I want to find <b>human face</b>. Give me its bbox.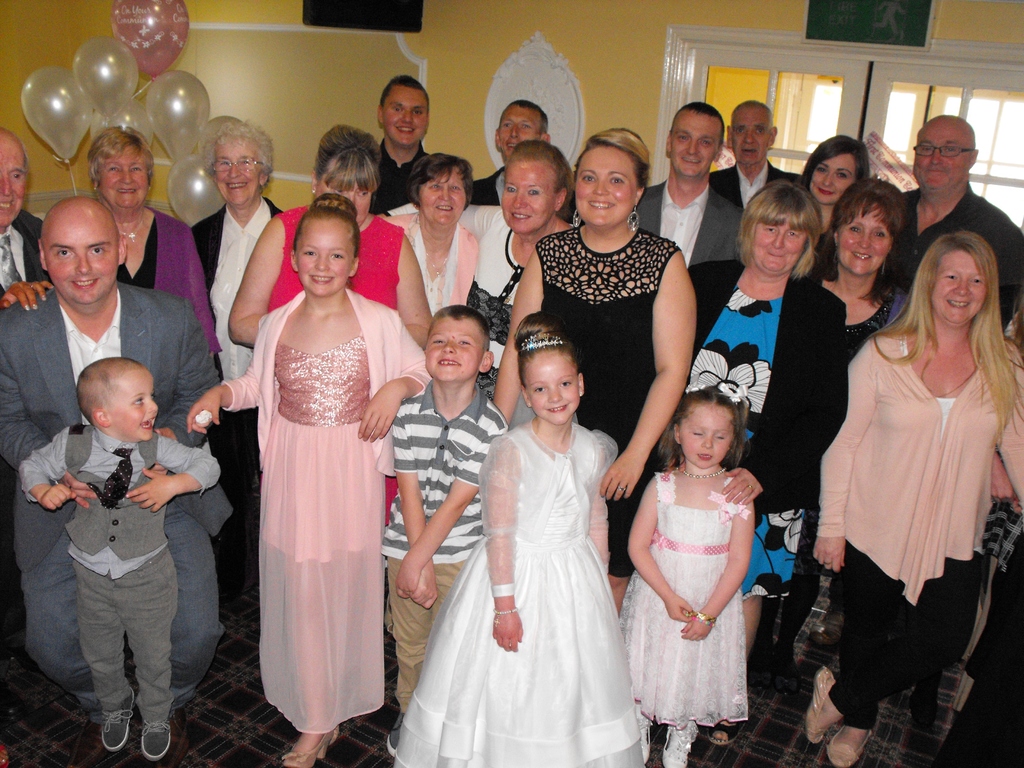
[left=97, top=146, right=153, bottom=214].
